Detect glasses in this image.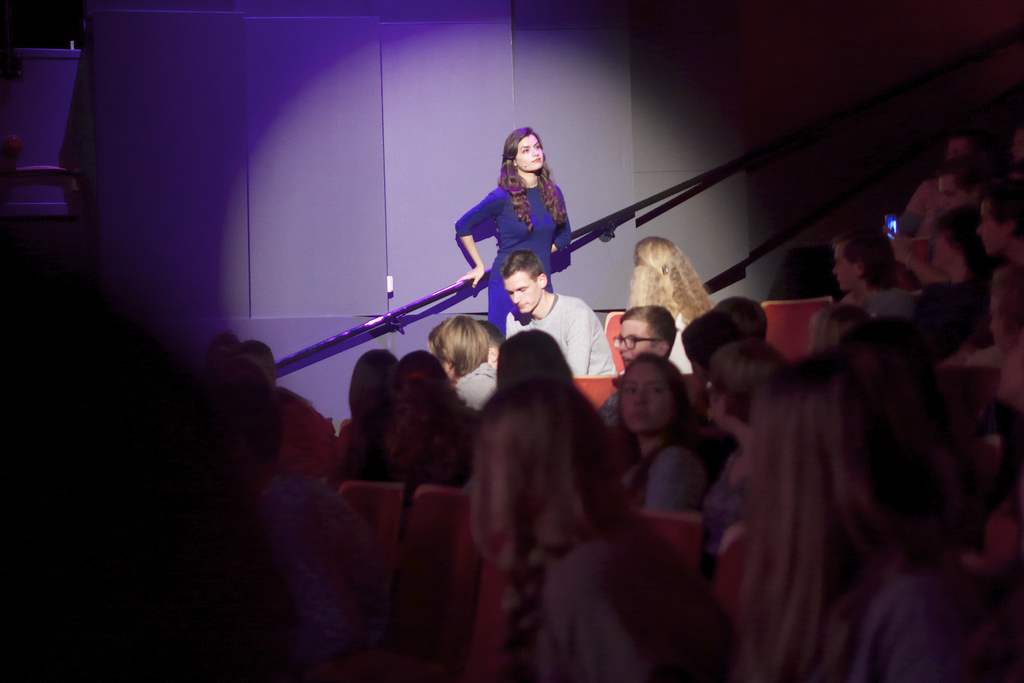
Detection: 611:334:668:359.
